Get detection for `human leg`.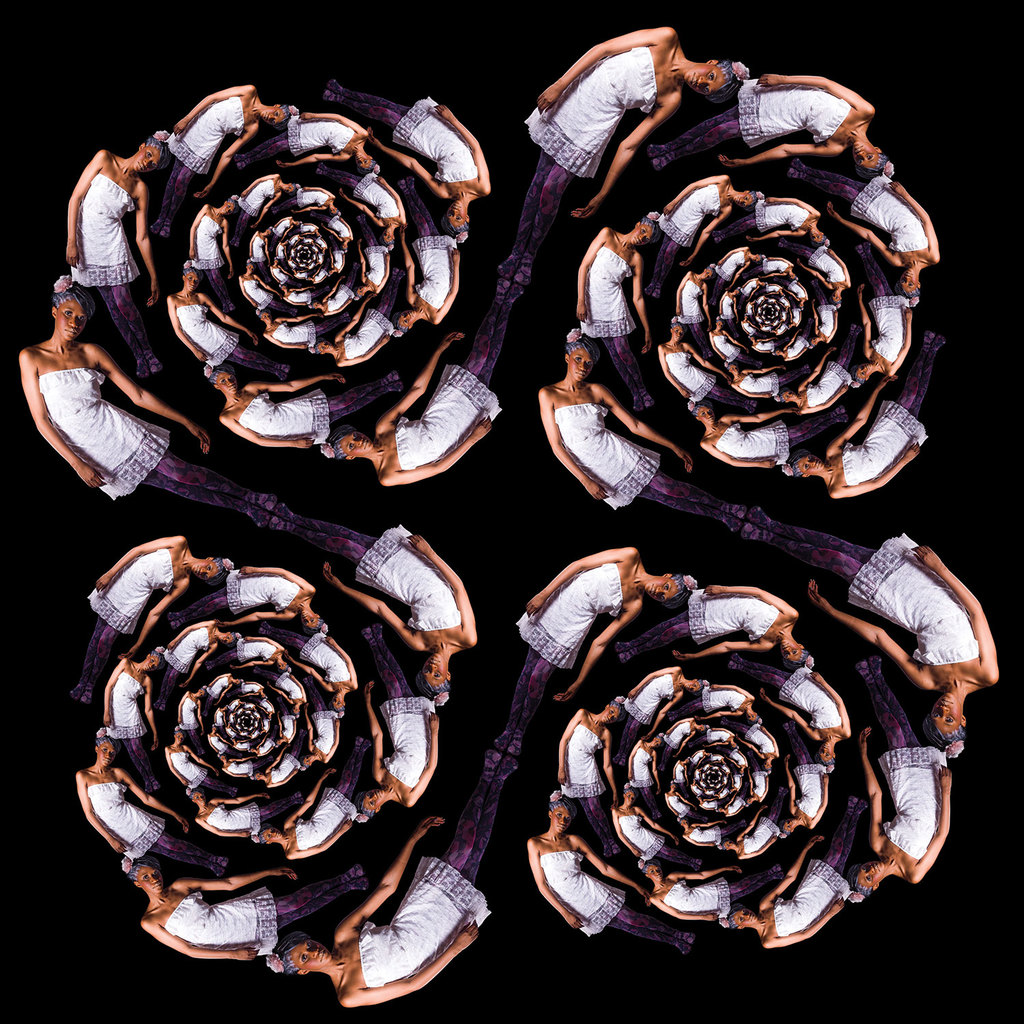
Detection: <region>726, 655, 789, 689</region>.
